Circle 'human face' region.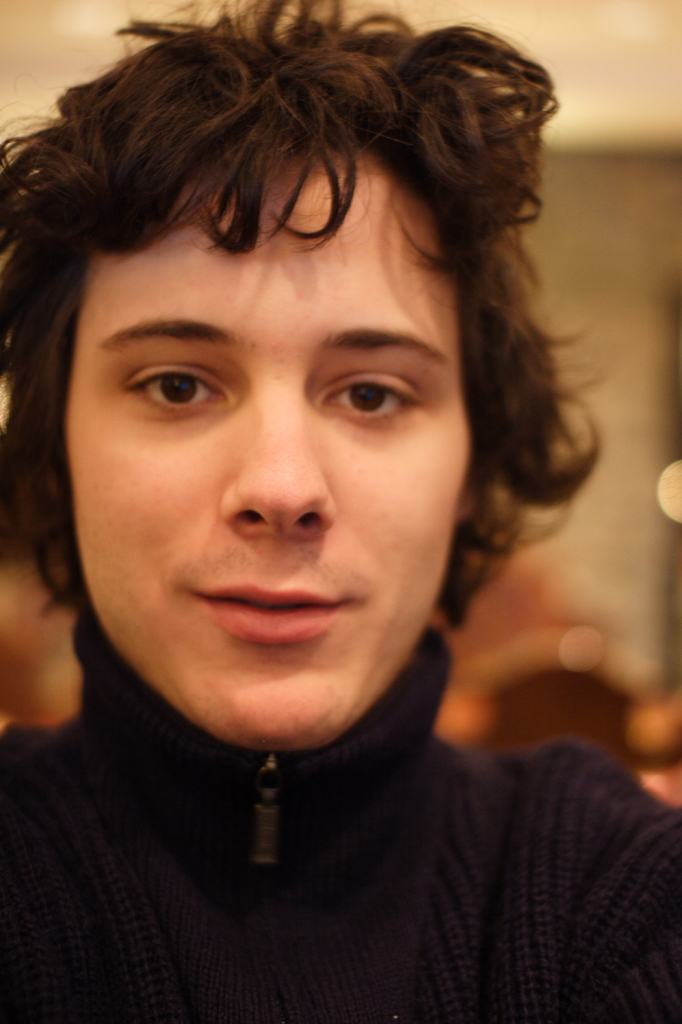
Region: [x1=62, y1=137, x2=470, y2=753].
